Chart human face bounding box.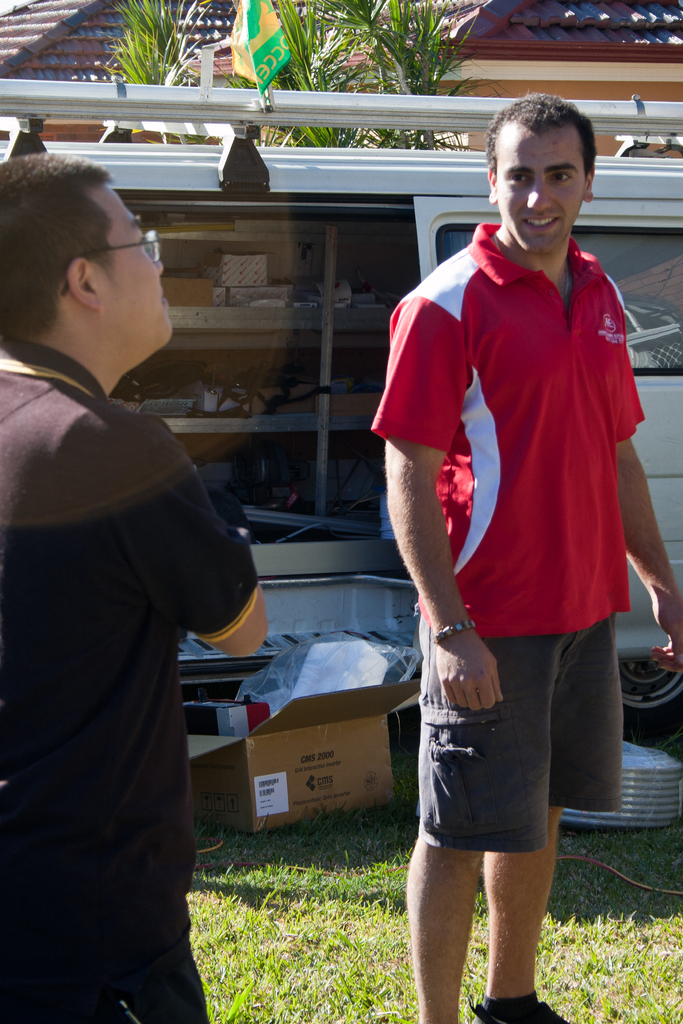
Charted: [left=491, top=120, right=586, bottom=252].
